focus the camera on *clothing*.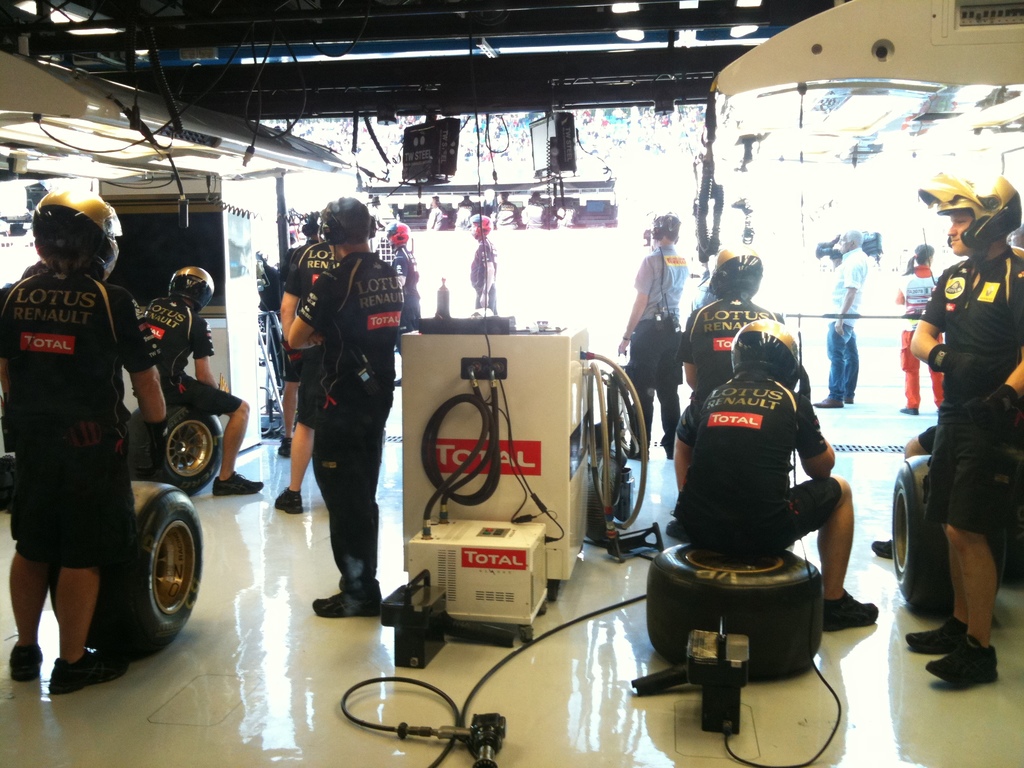
Focus region: 292,246,399,604.
